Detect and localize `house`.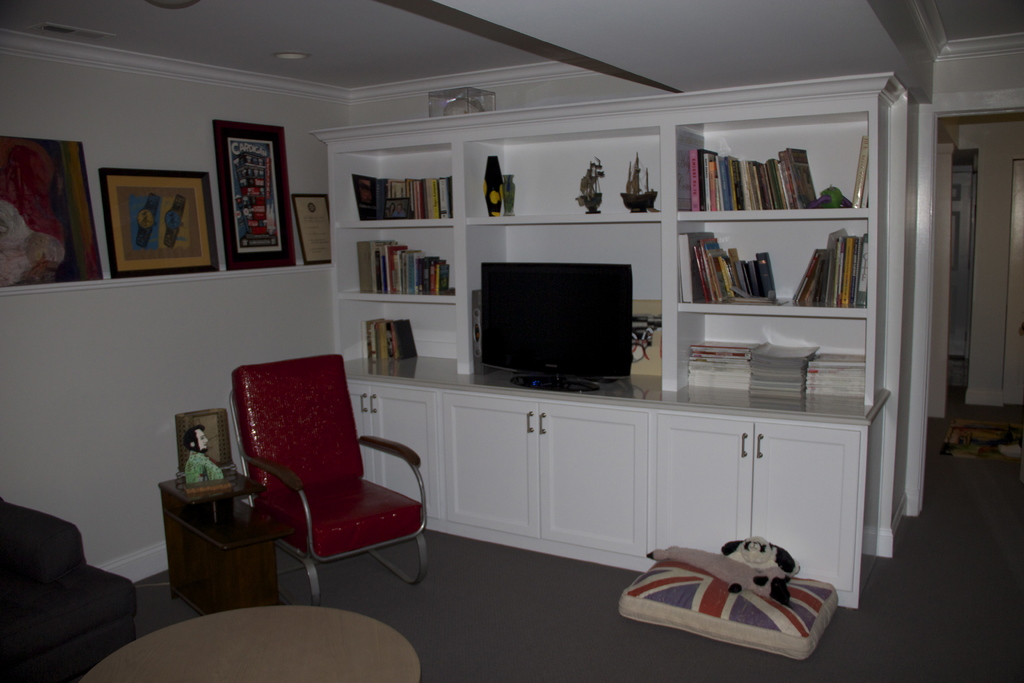
Localized at (left=0, top=0, right=1023, bottom=682).
